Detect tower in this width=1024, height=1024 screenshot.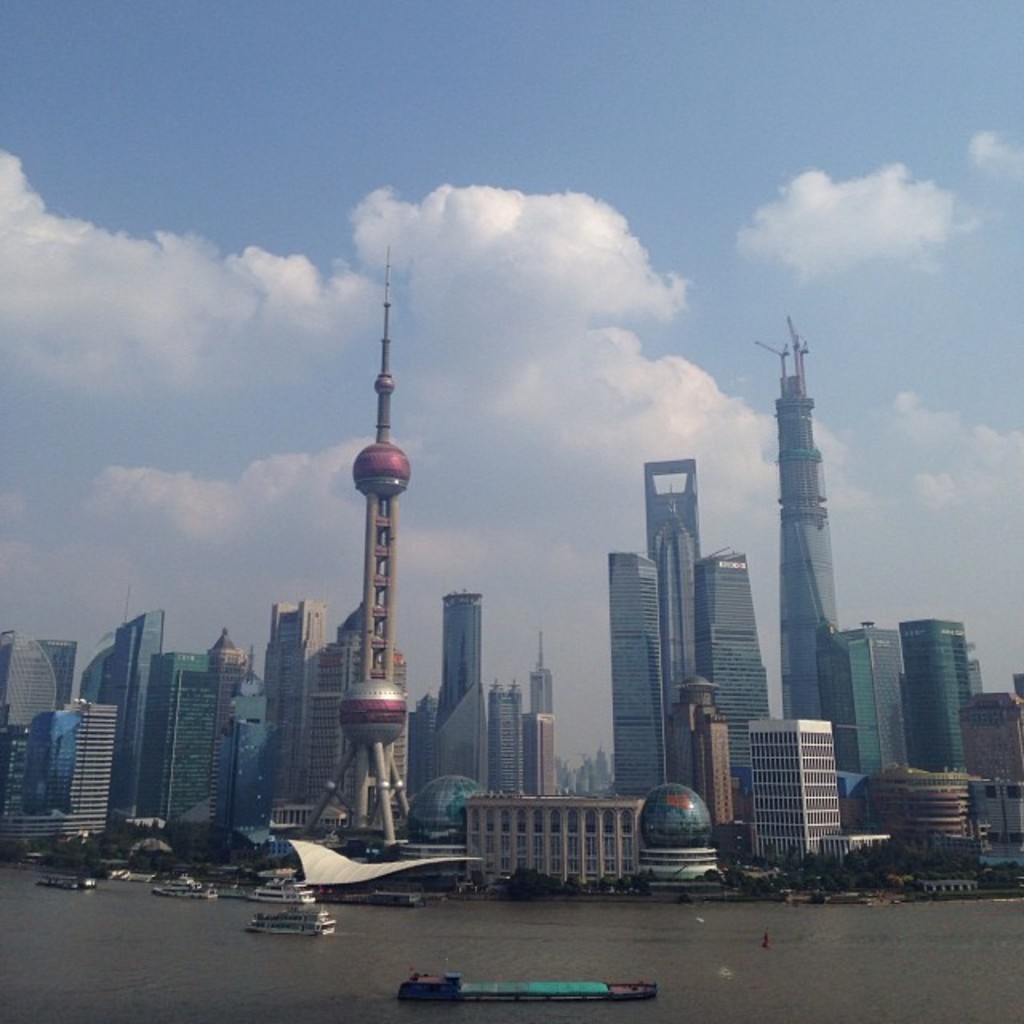
Detection: locate(421, 603, 483, 773).
